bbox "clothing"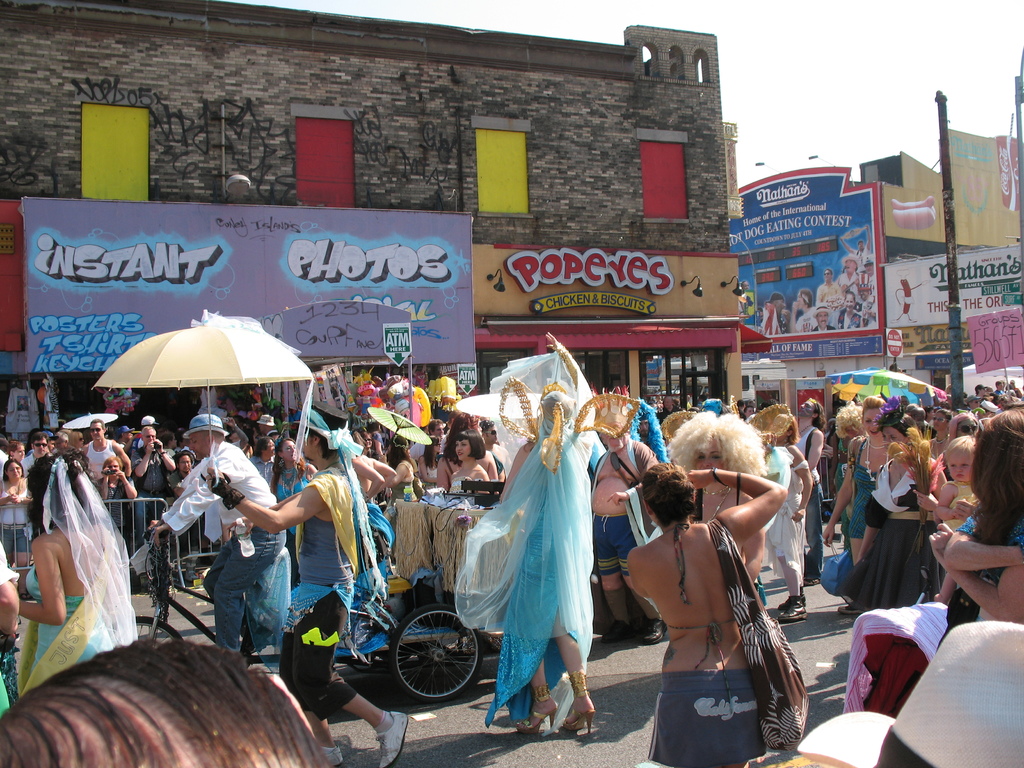
<bbox>465, 413, 618, 709</bbox>
